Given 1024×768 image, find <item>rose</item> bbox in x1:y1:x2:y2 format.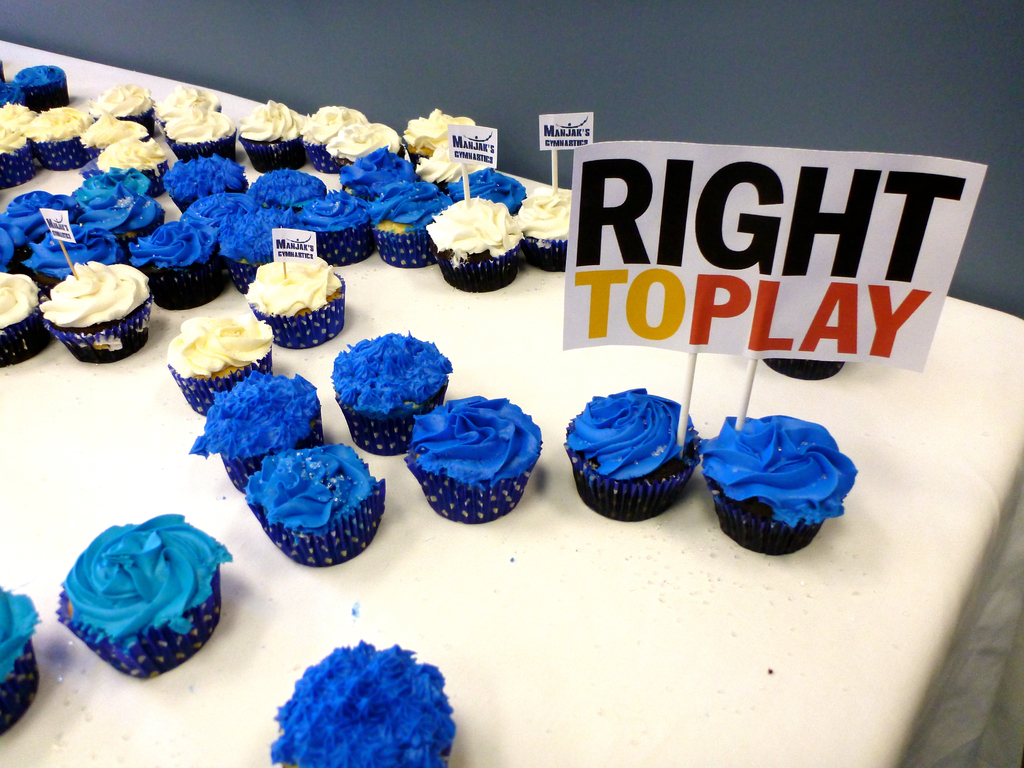
242:445:377:535.
